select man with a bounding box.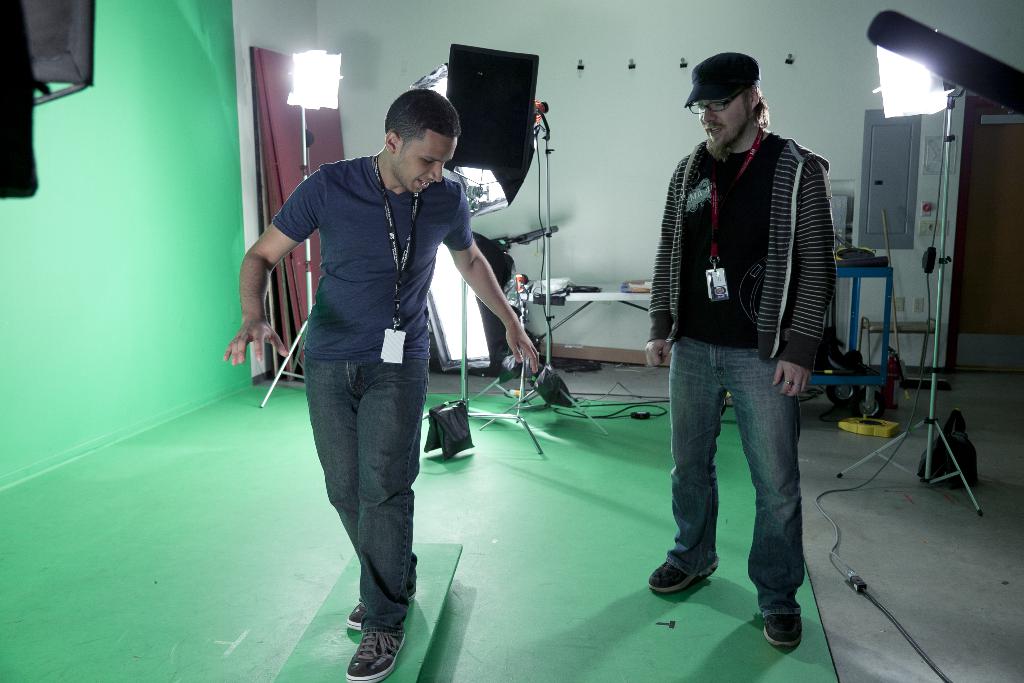
(633,78,851,629).
